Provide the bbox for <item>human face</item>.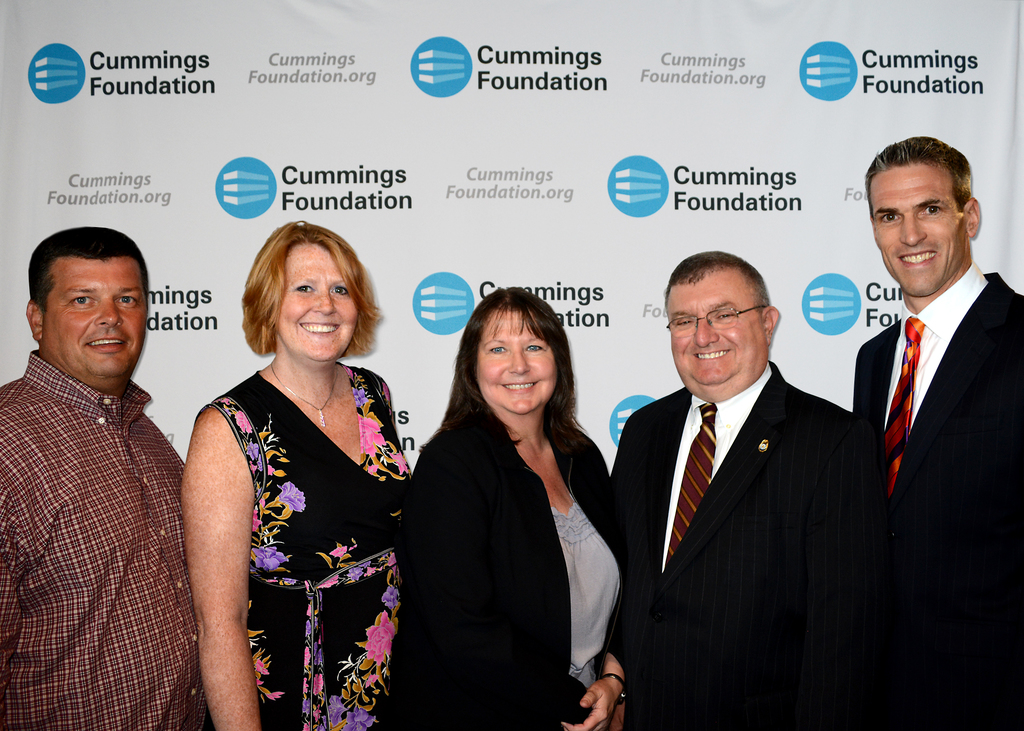
[40, 262, 145, 377].
